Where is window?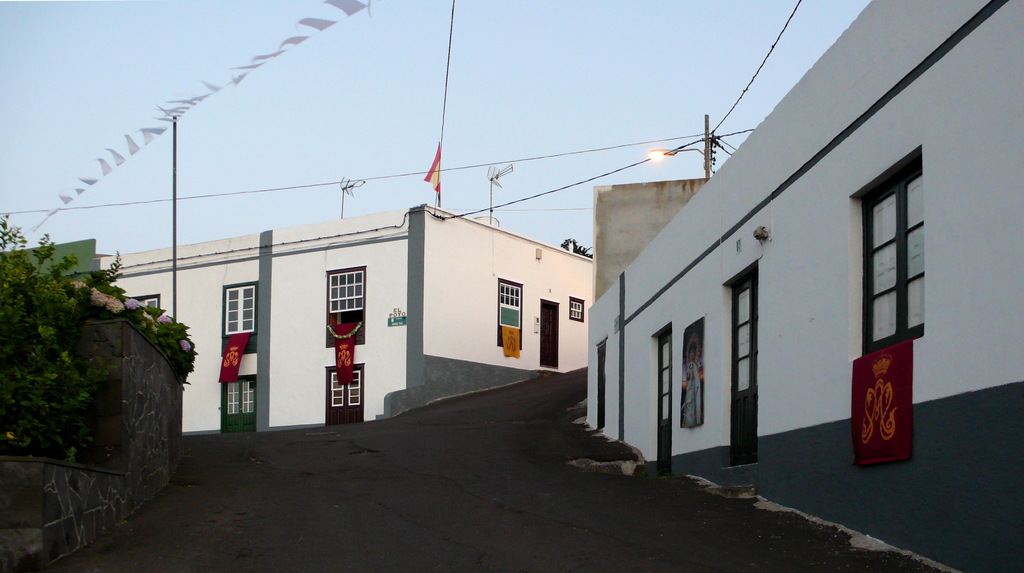
<box>220,280,259,357</box>.
